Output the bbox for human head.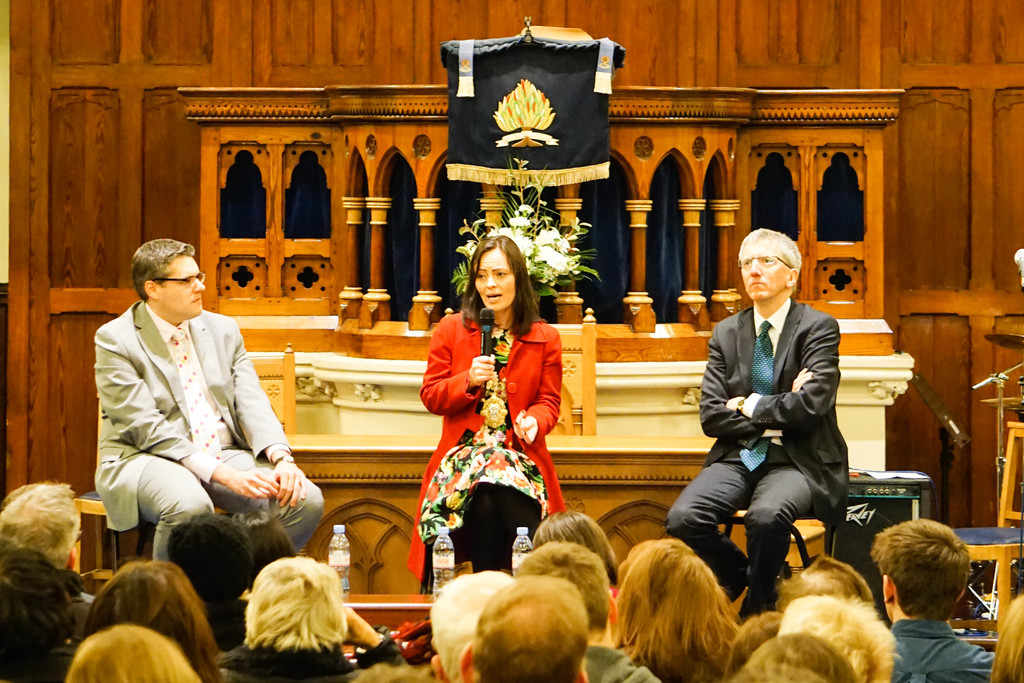
box(466, 234, 525, 310).
